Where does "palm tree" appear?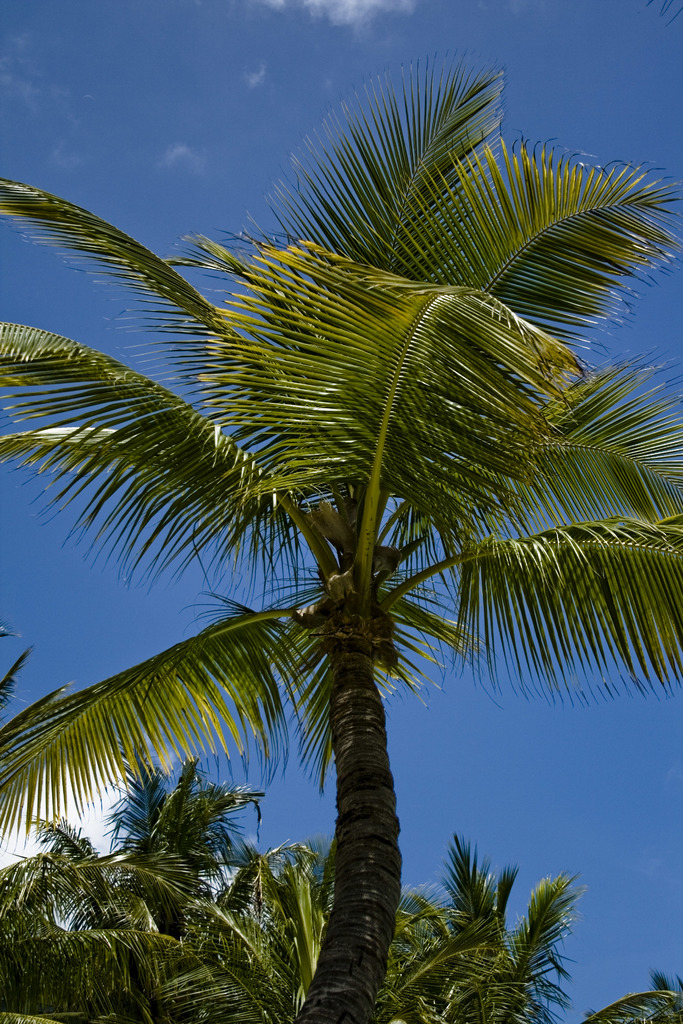
Appears at bbox=[41, 86, 635, 1023].
